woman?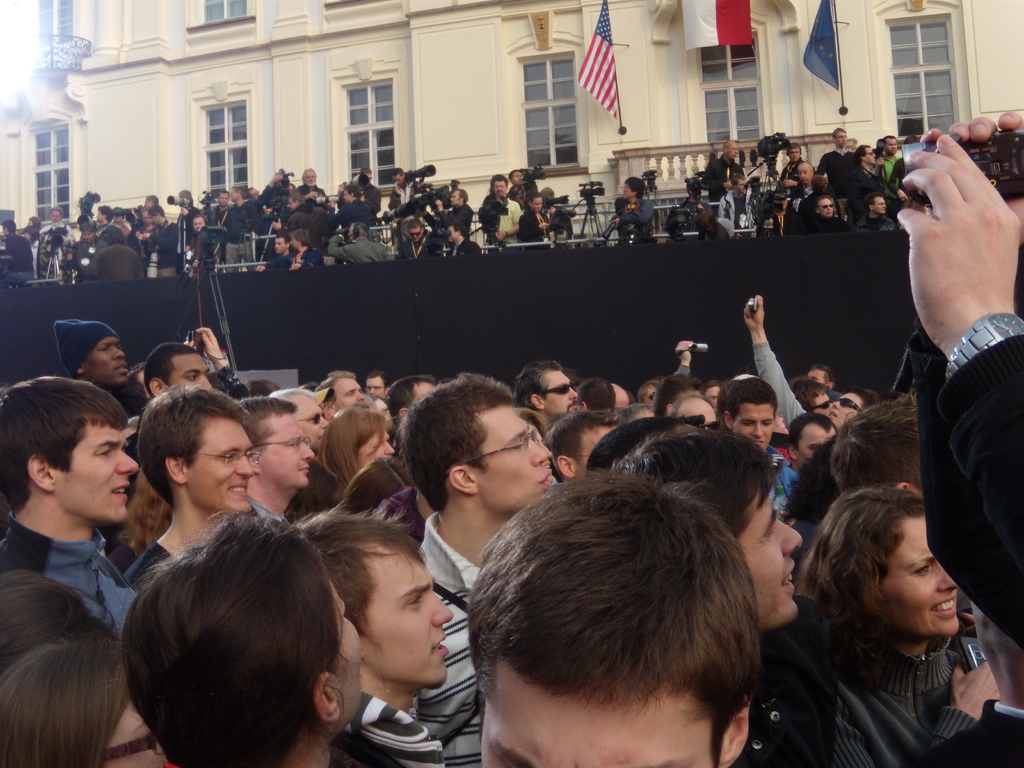
773/485/1023/767
